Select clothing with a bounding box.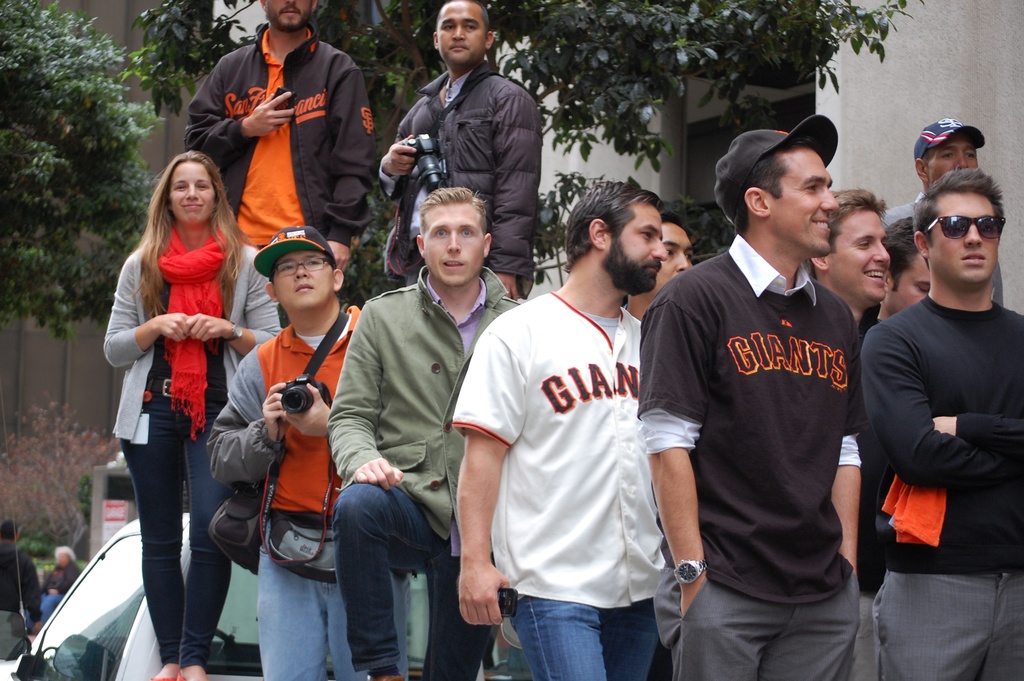
x1=665, y1=197, x2=897, y2=663.
